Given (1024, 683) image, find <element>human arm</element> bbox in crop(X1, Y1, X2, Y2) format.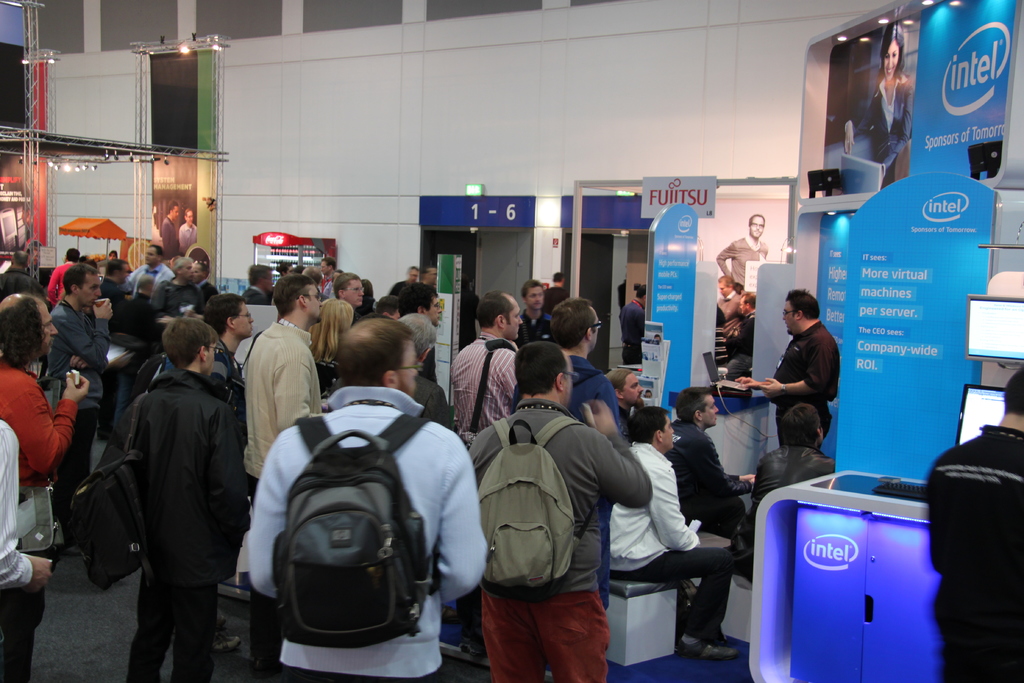
crop(700, 427, 770, 504).
